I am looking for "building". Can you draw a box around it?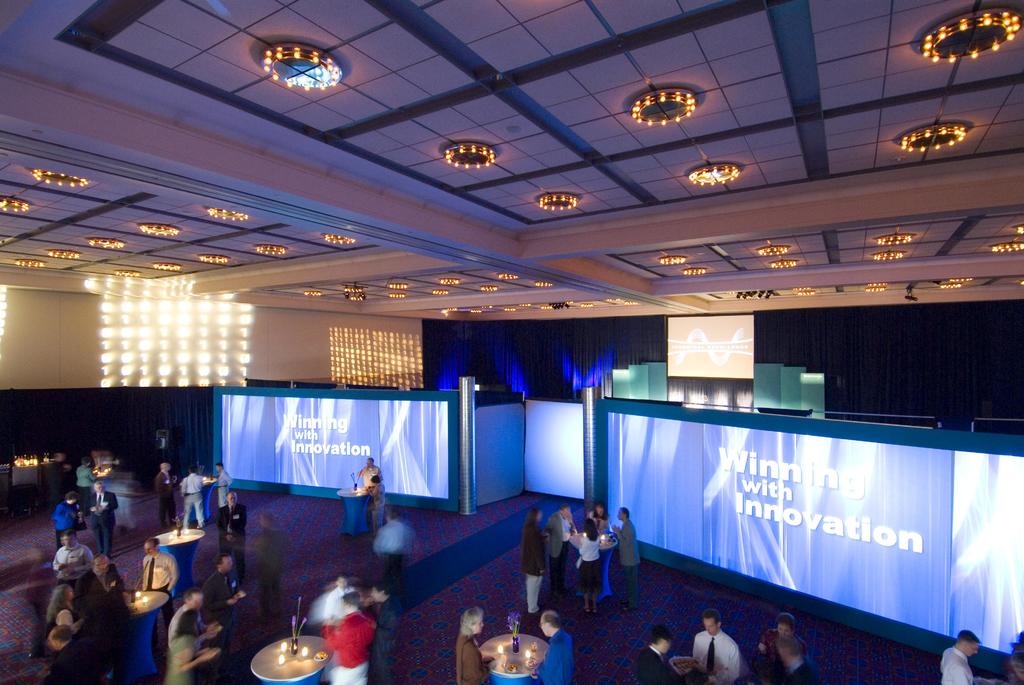
Sure, the bounding box is rect(0, 0, 1023, 684).
